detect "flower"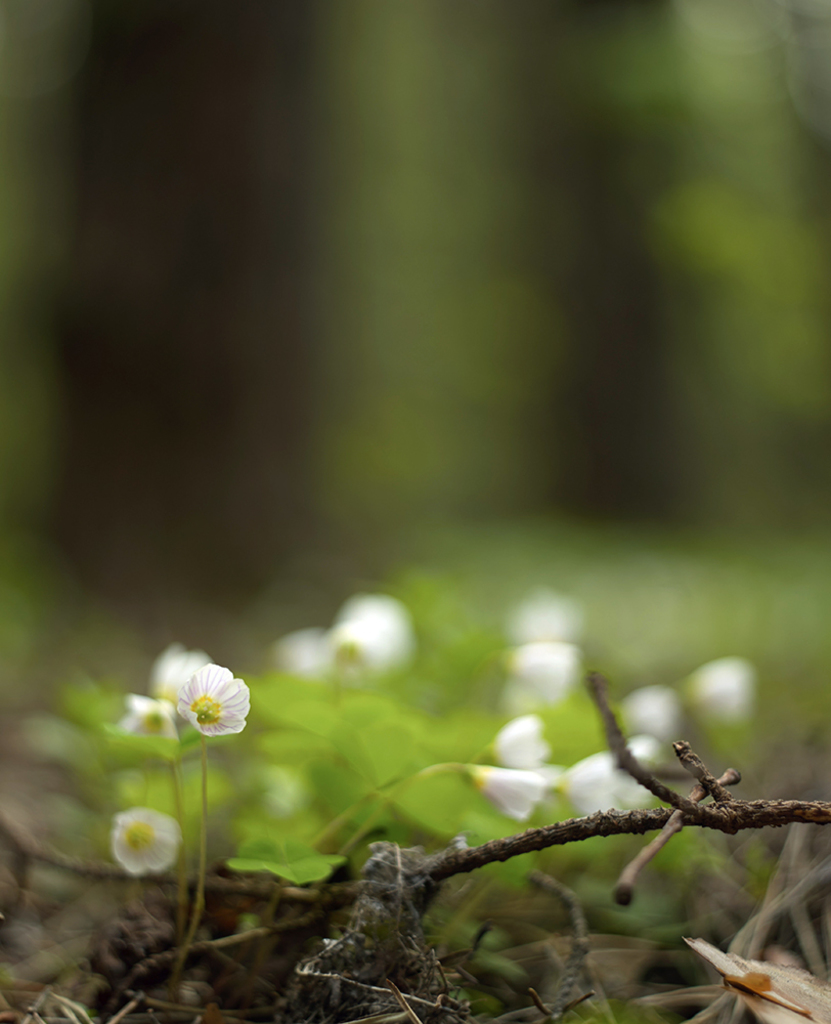
rect(492, 645, 581, 713)
